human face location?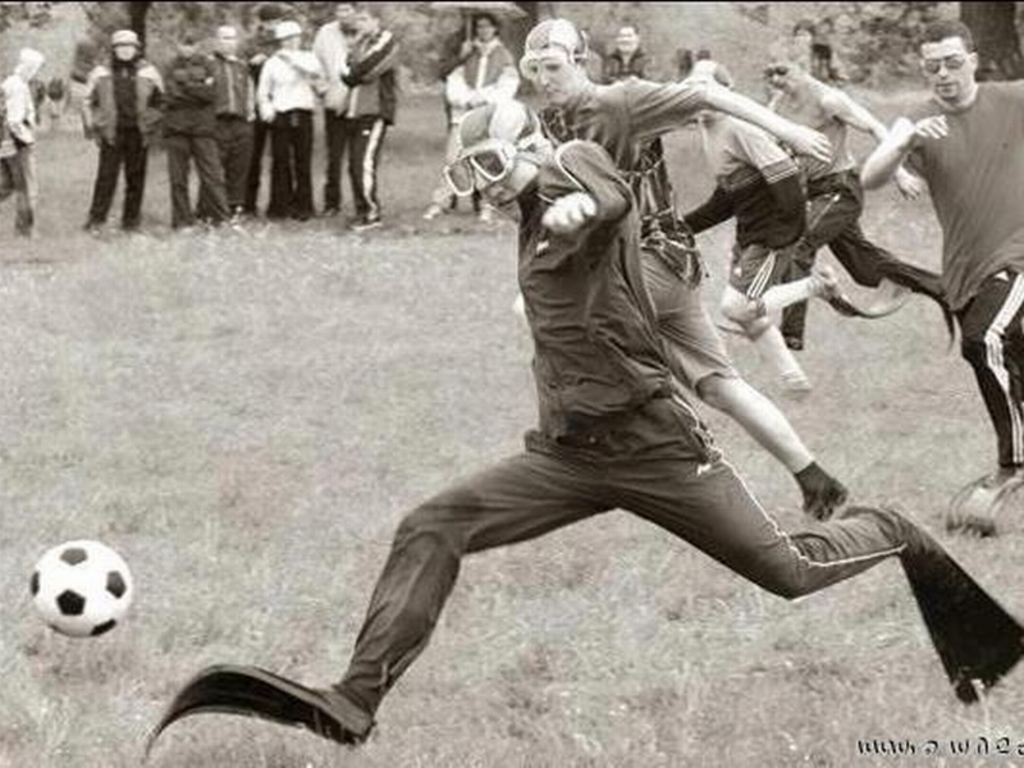
765,56,797,93
